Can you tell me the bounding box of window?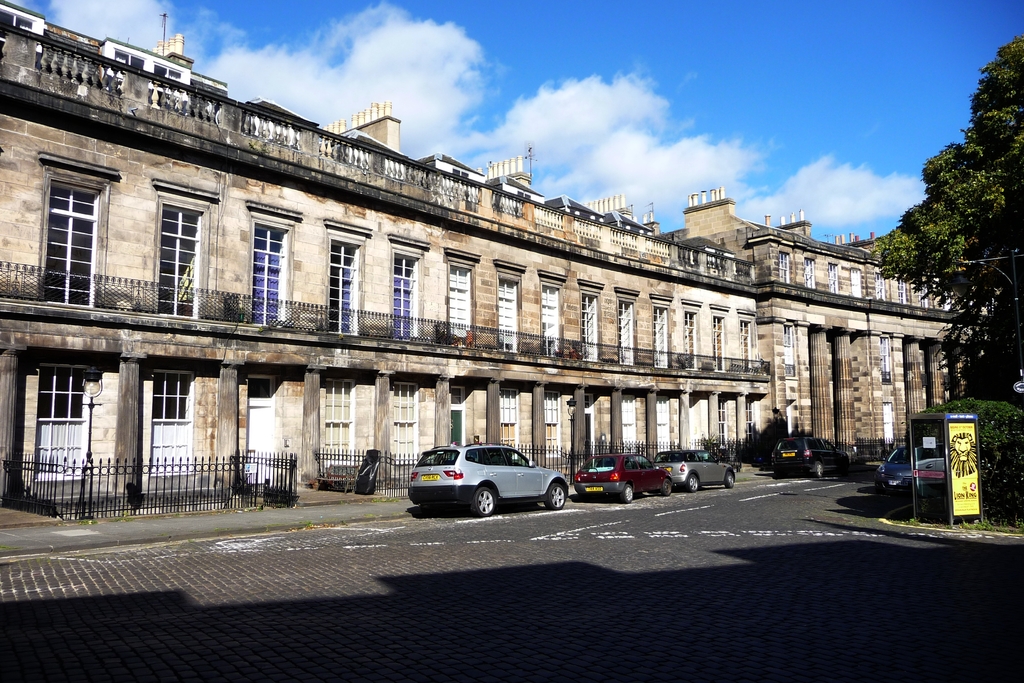
l=324, t=381, r=350, b=466.
